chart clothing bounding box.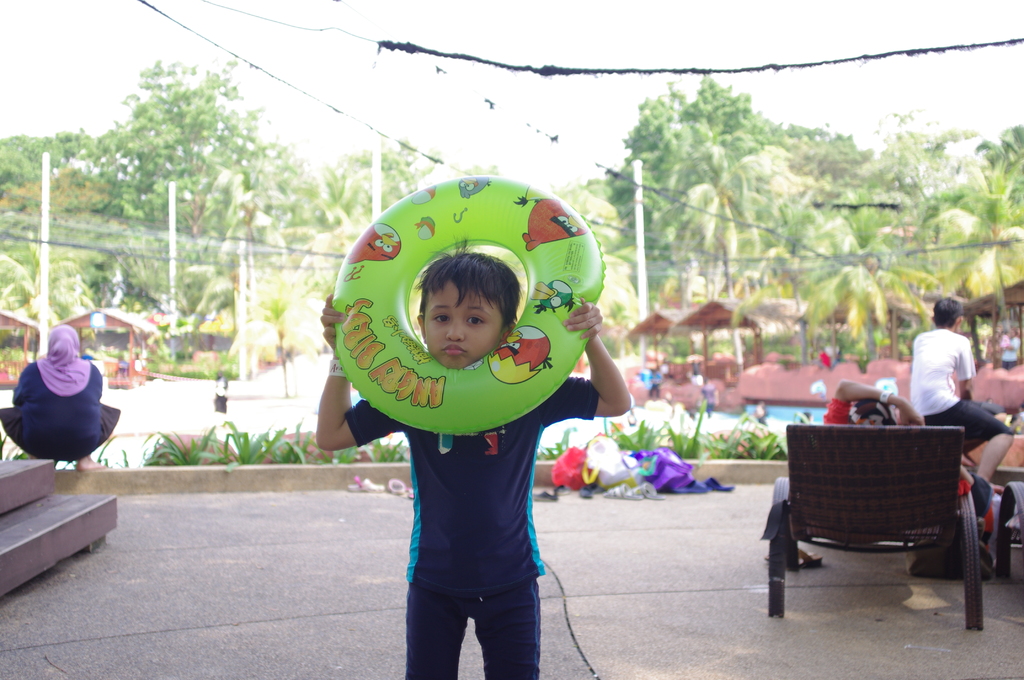
Charted: detection(349, 375, 598, 679).
